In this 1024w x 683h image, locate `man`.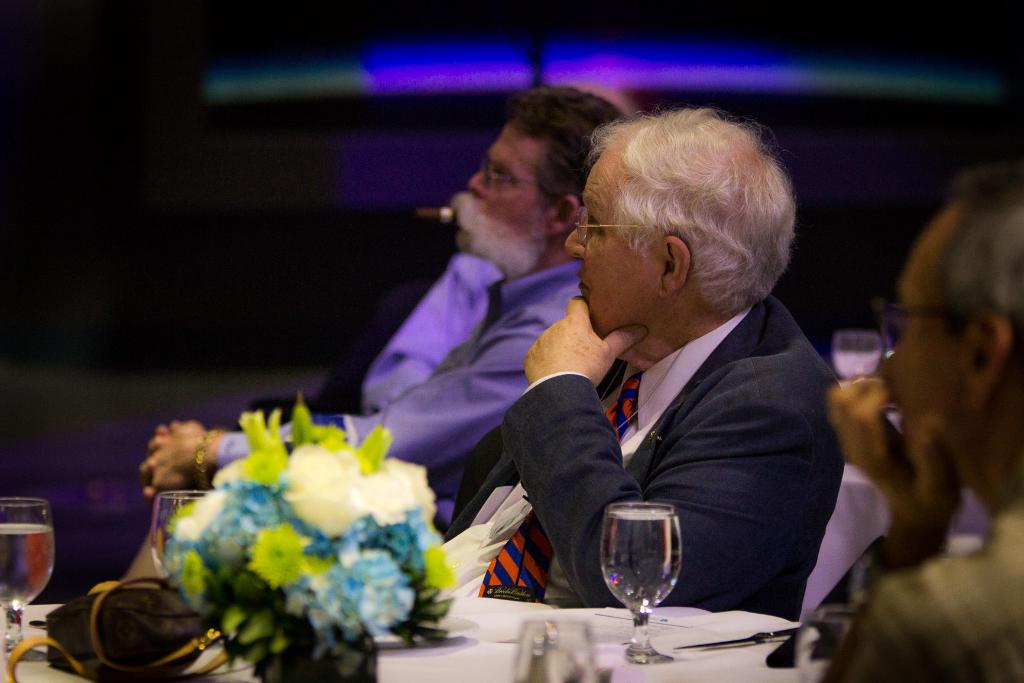
Bounding box: 116,85,636,588.
